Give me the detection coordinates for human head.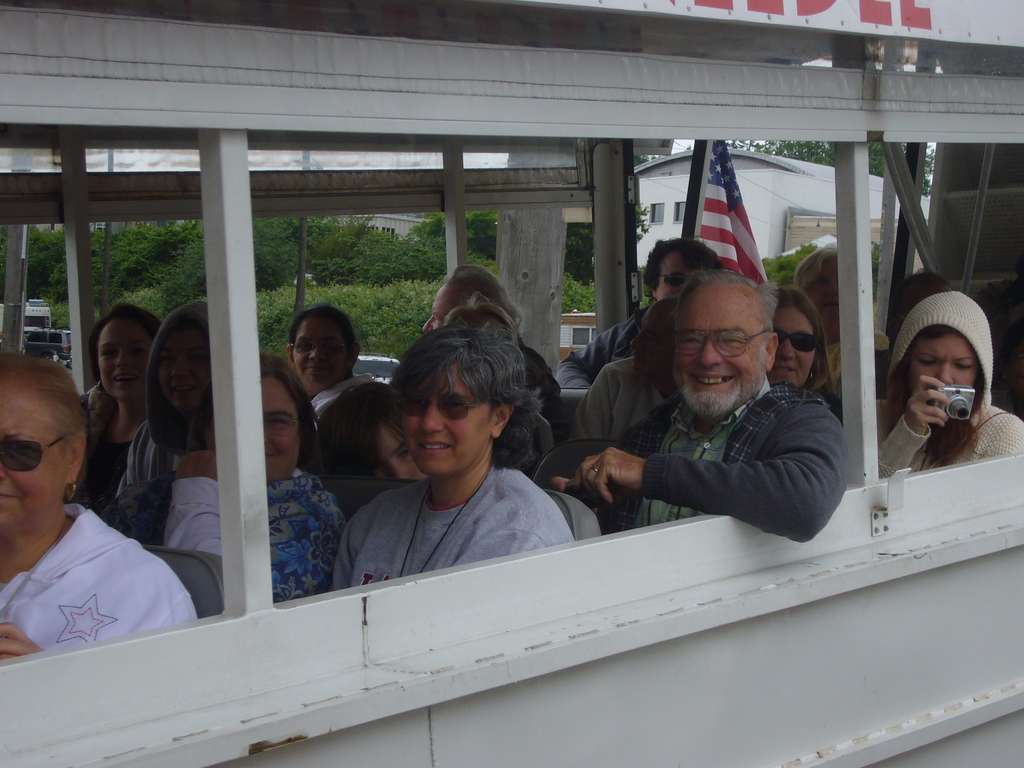
bbox=(154, 302, 212, 415).
